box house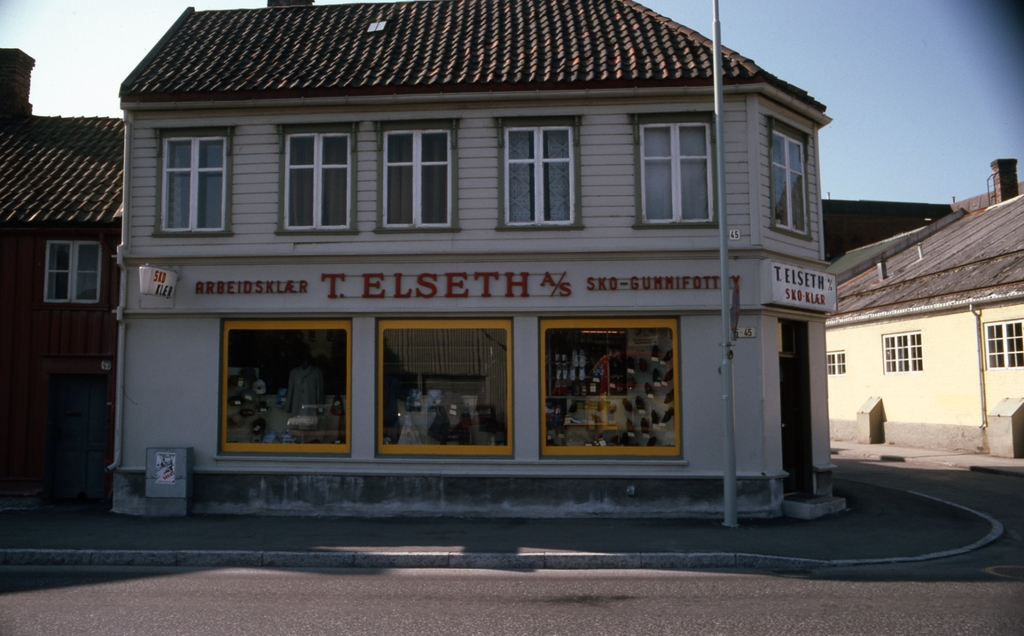
rect(822, 151, 1023, 466)
